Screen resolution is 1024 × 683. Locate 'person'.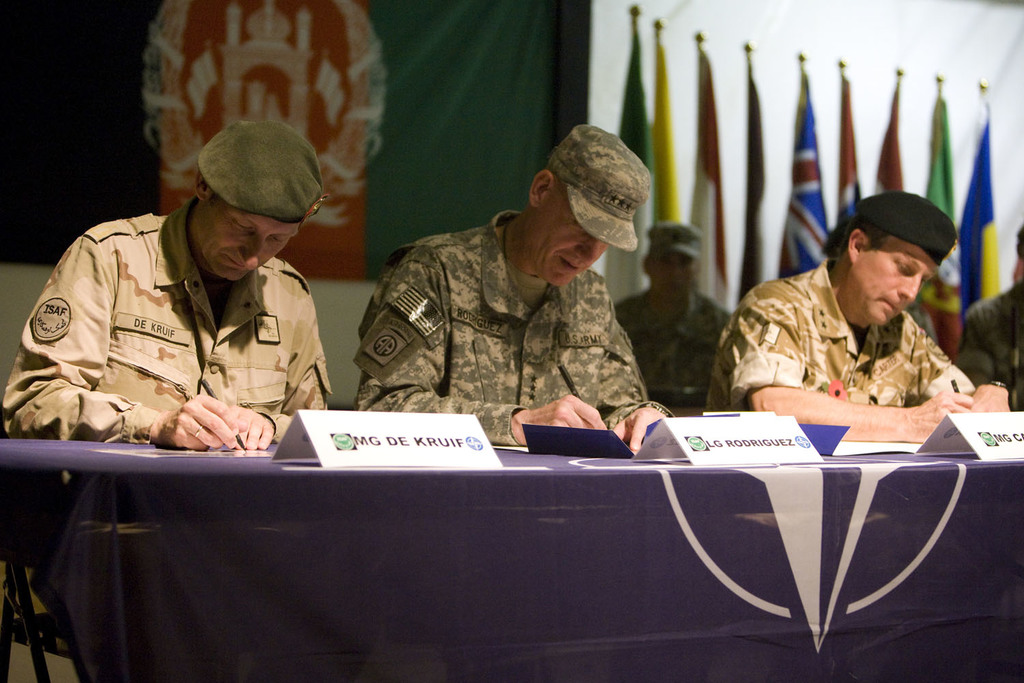
<box>954,251,1023,413</box>.
